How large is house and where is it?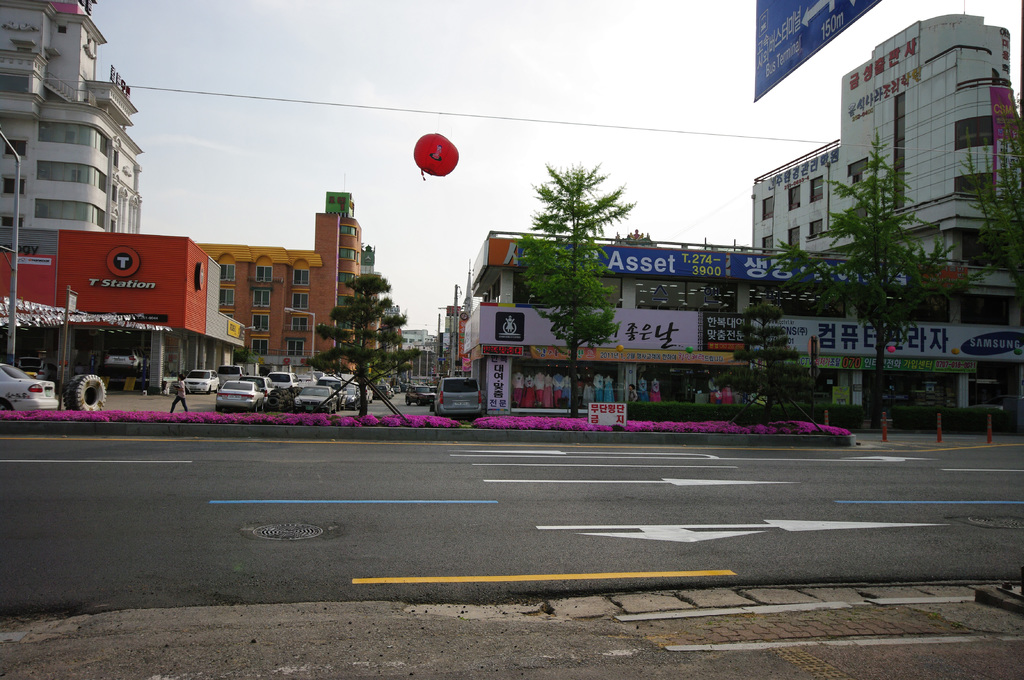
Bounding box: {"left": 724, "top": 4, "right": 1023, "bottom": 292}.
